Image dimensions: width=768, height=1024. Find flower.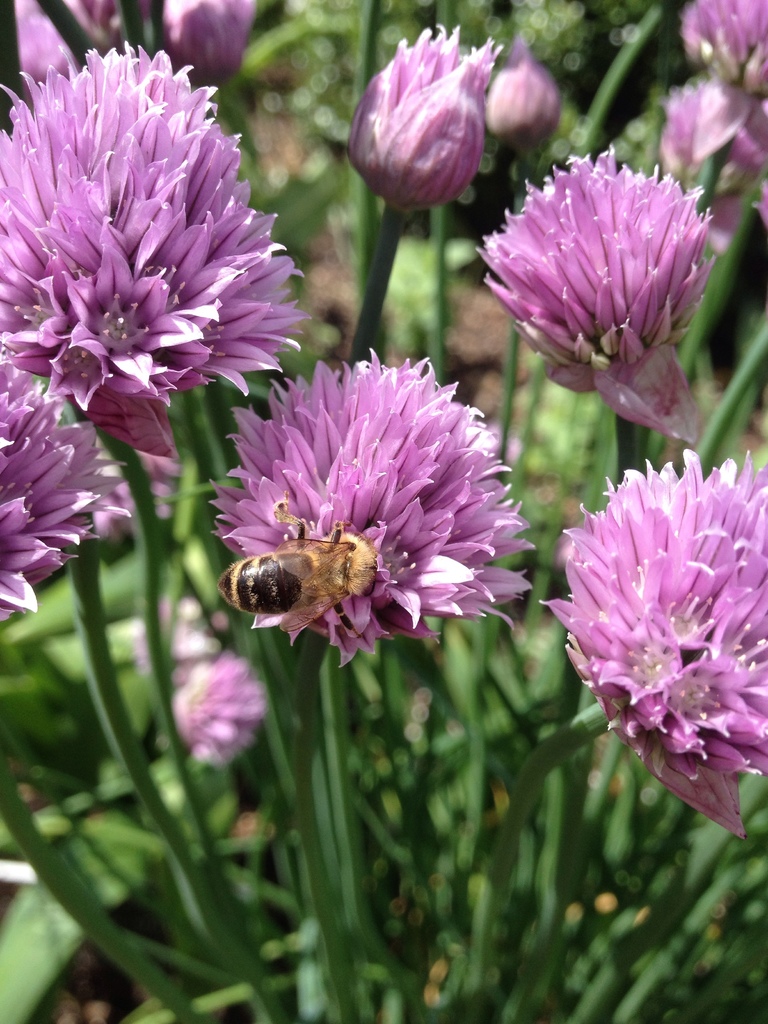
(351, 26, 510, 214).
